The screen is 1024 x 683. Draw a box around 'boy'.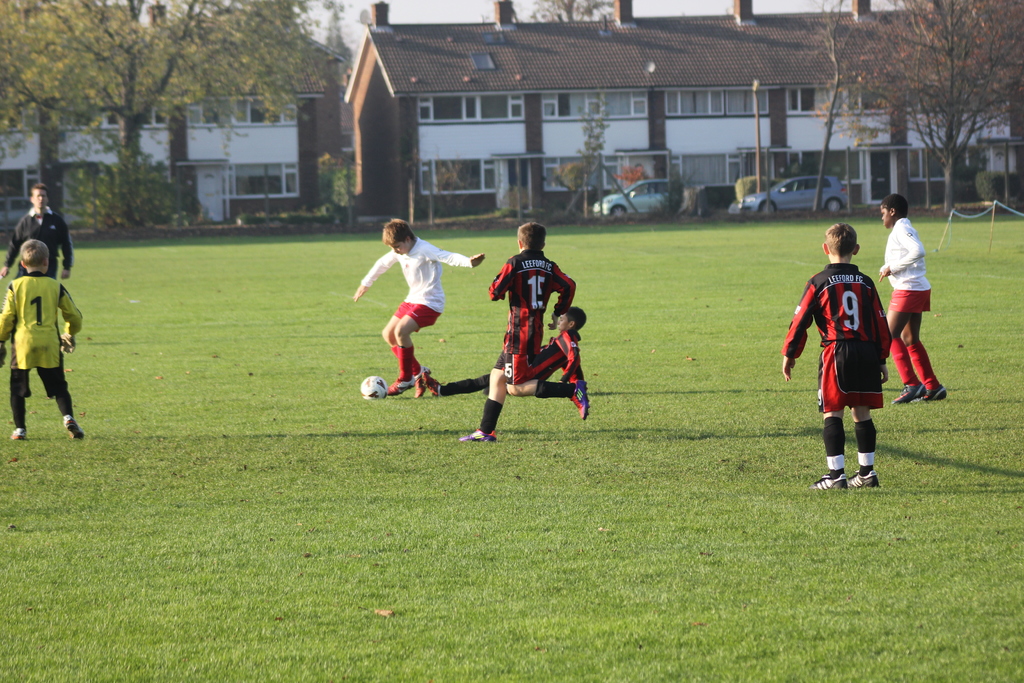
463, 222, 589, 441.
